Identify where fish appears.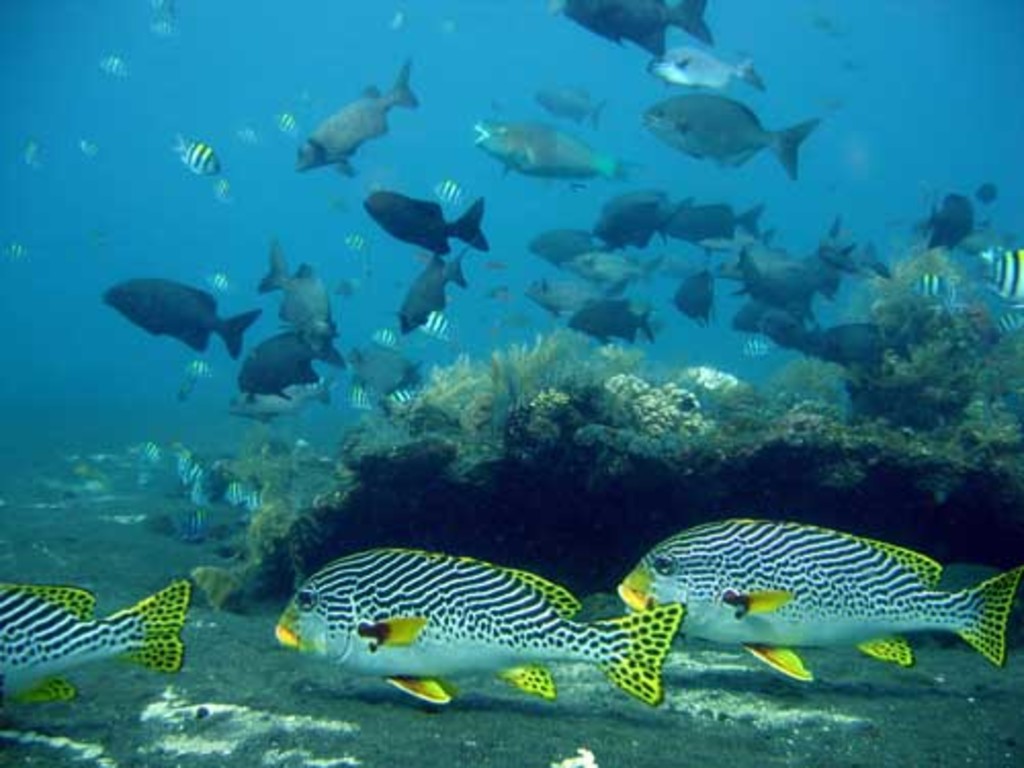
Appears at Rect(436, 174, 467, 211).
